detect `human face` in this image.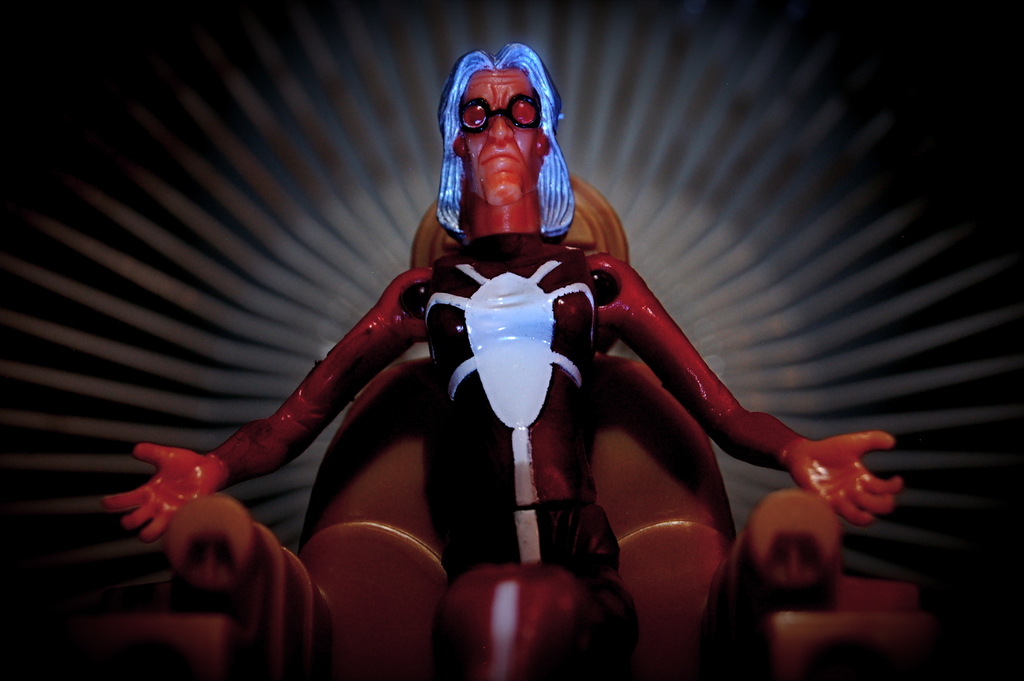
Detection: box(457, 62, 543, 207).
